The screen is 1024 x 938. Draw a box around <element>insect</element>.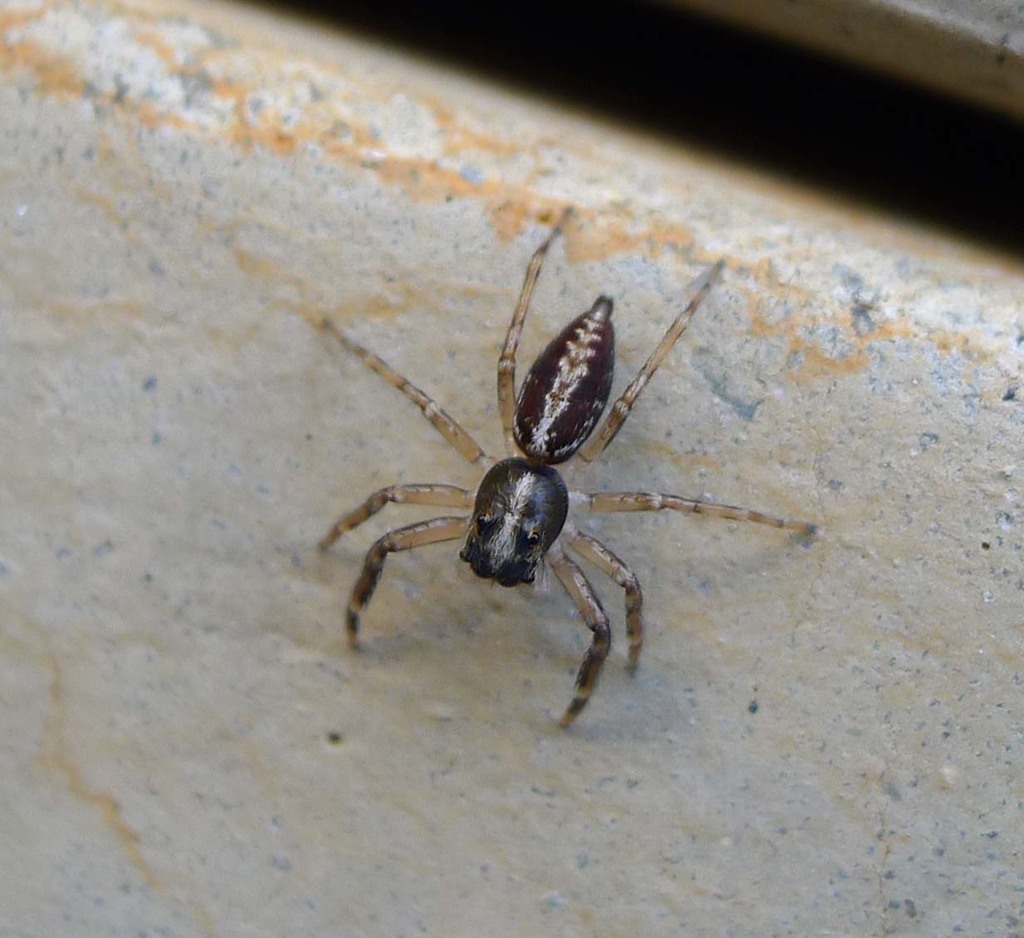
<box>317,204,812,734</box>.
